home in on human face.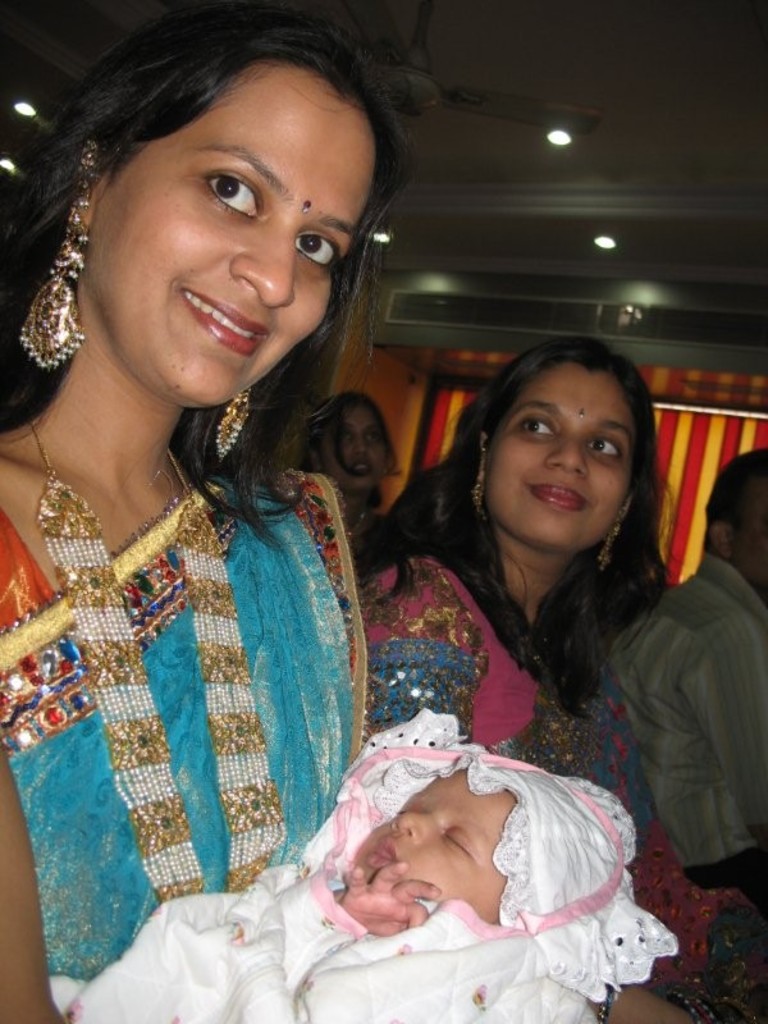
Homed in at bbox=(100, 64, 374, 410).
